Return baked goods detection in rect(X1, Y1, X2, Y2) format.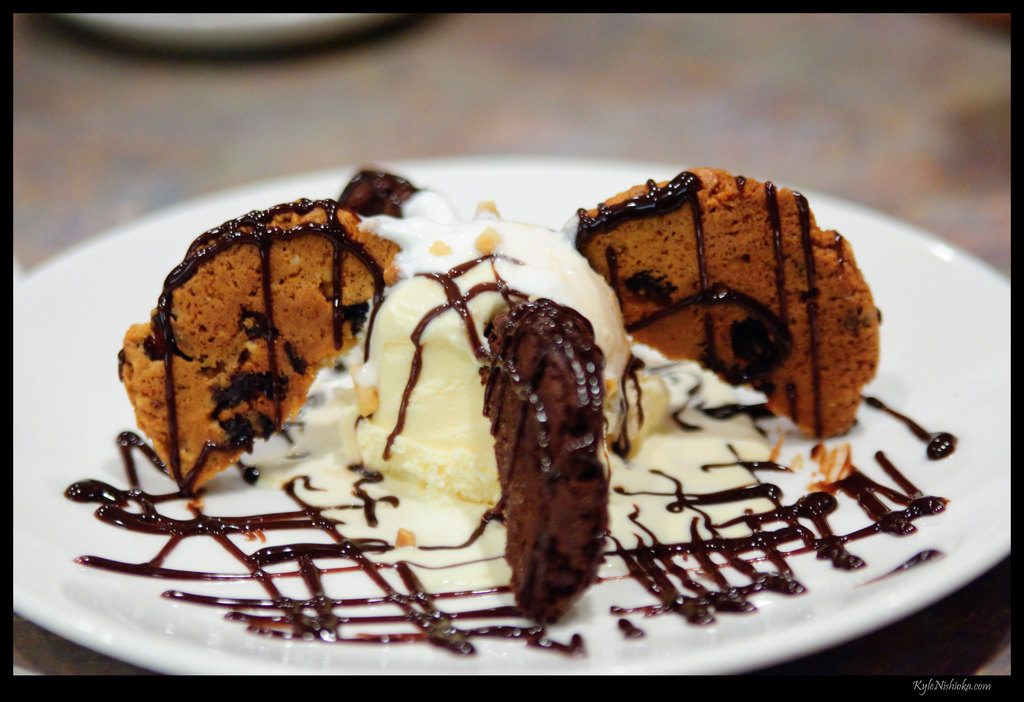
rect(556, 163, 883, 441).
